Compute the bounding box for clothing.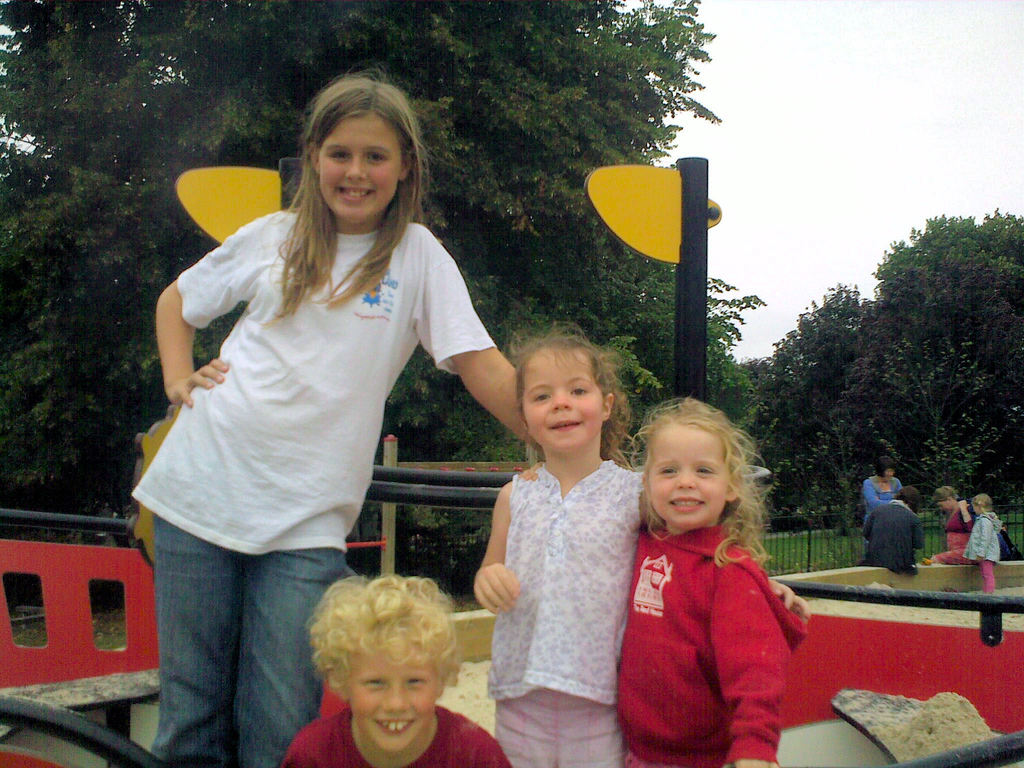
<box>135,216,509,765</box>.
